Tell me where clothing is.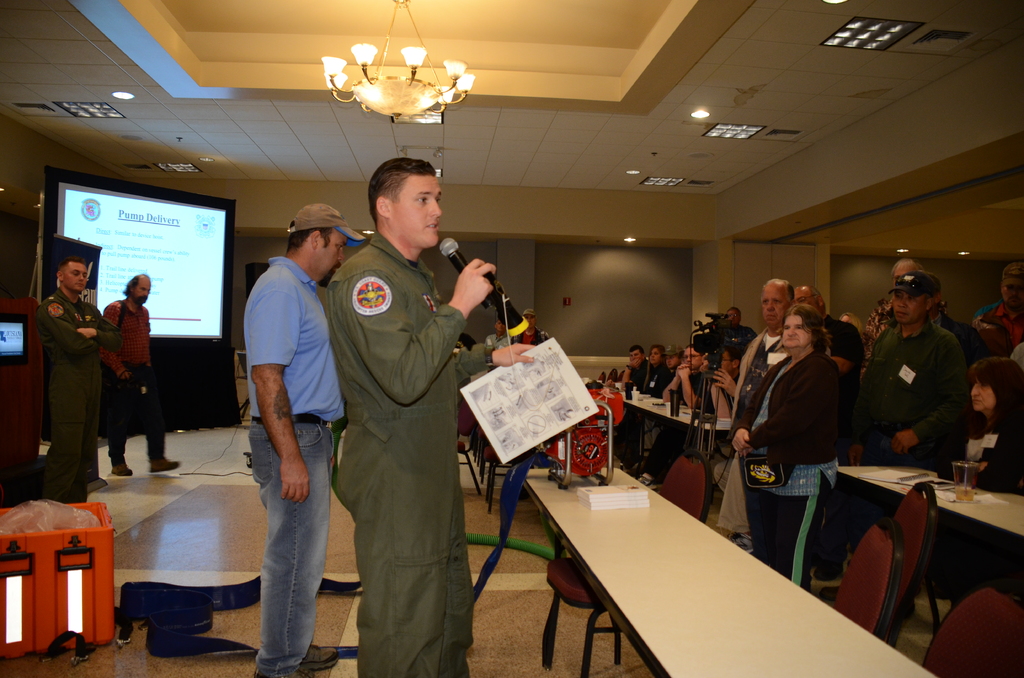
clothing is at 737 330 782 464.
